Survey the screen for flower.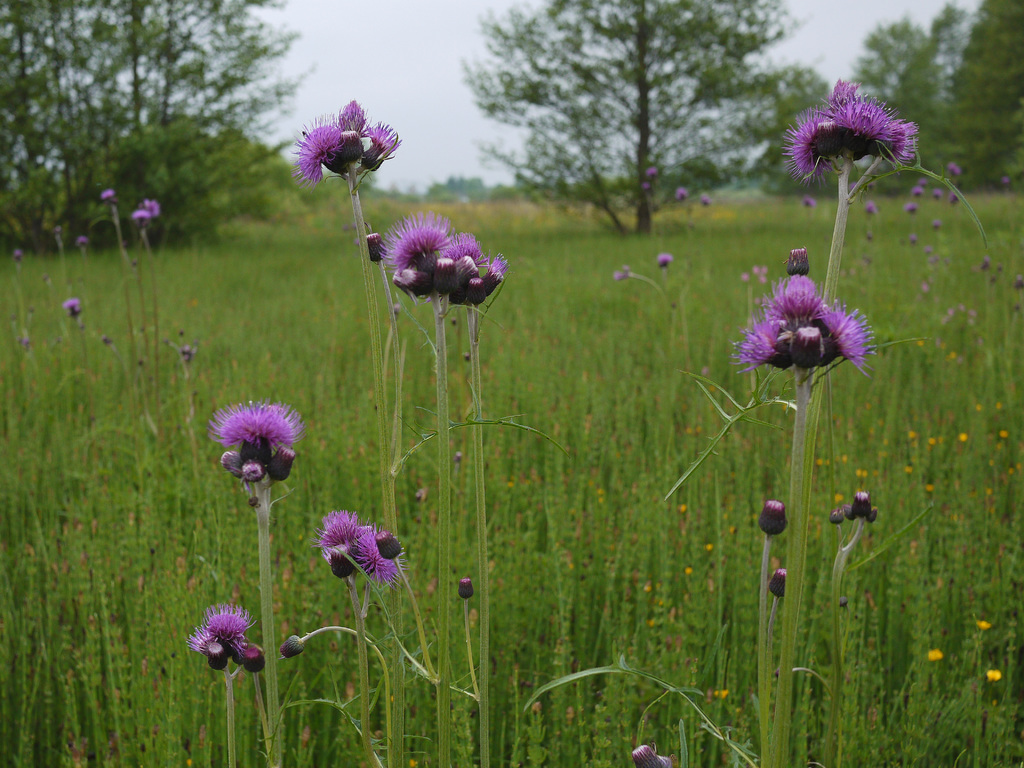
Survey found: l=104, t=184, r=118, b=200.
